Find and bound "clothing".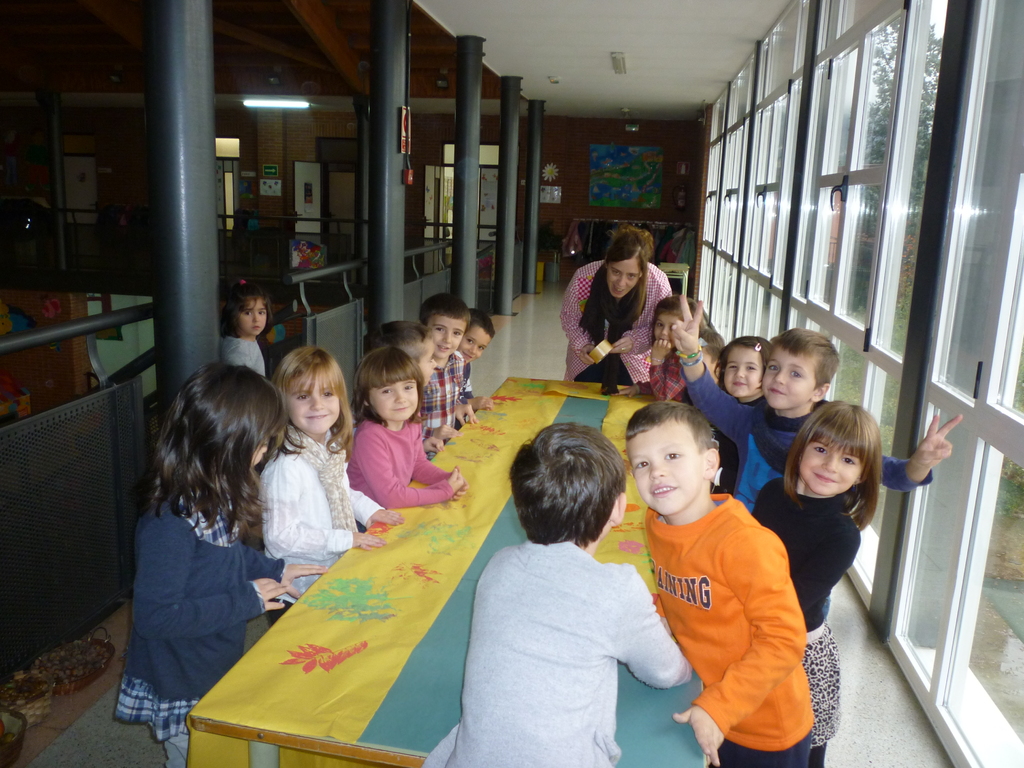
Bound: (226, 332, 269, 375).
